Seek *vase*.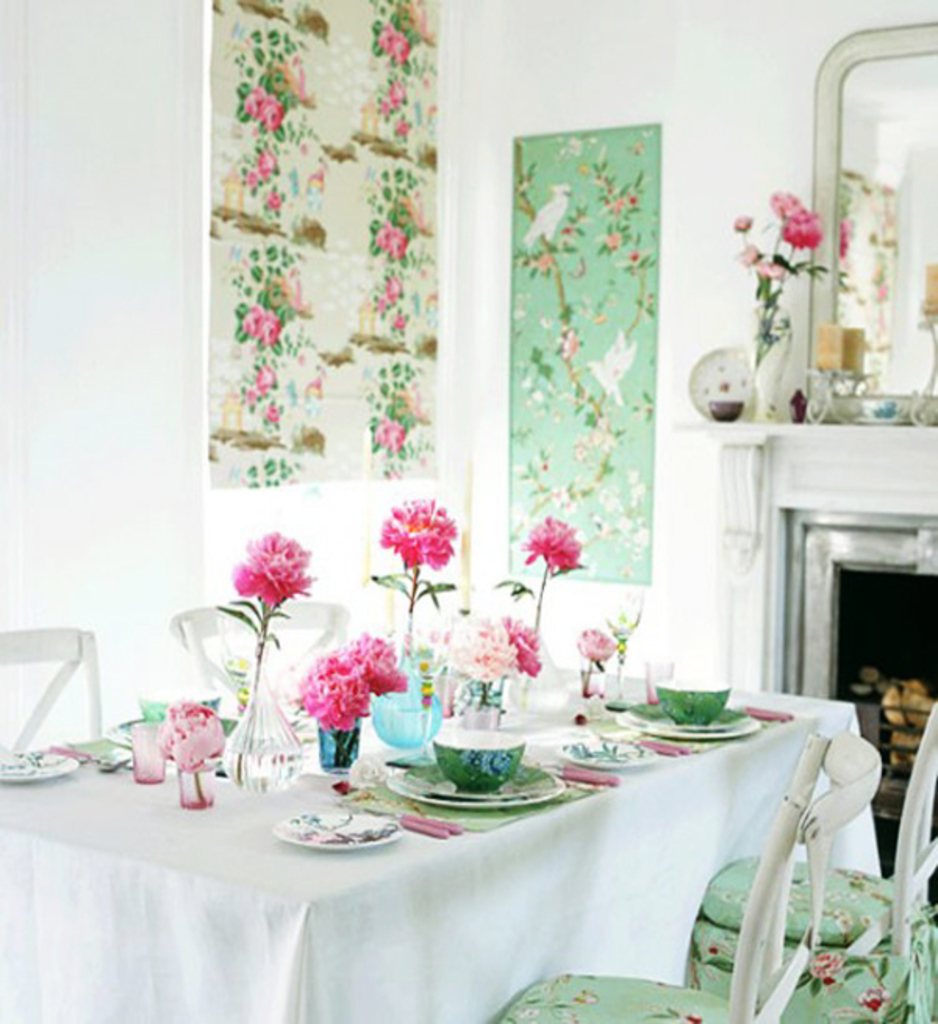
578/658/607/700.
